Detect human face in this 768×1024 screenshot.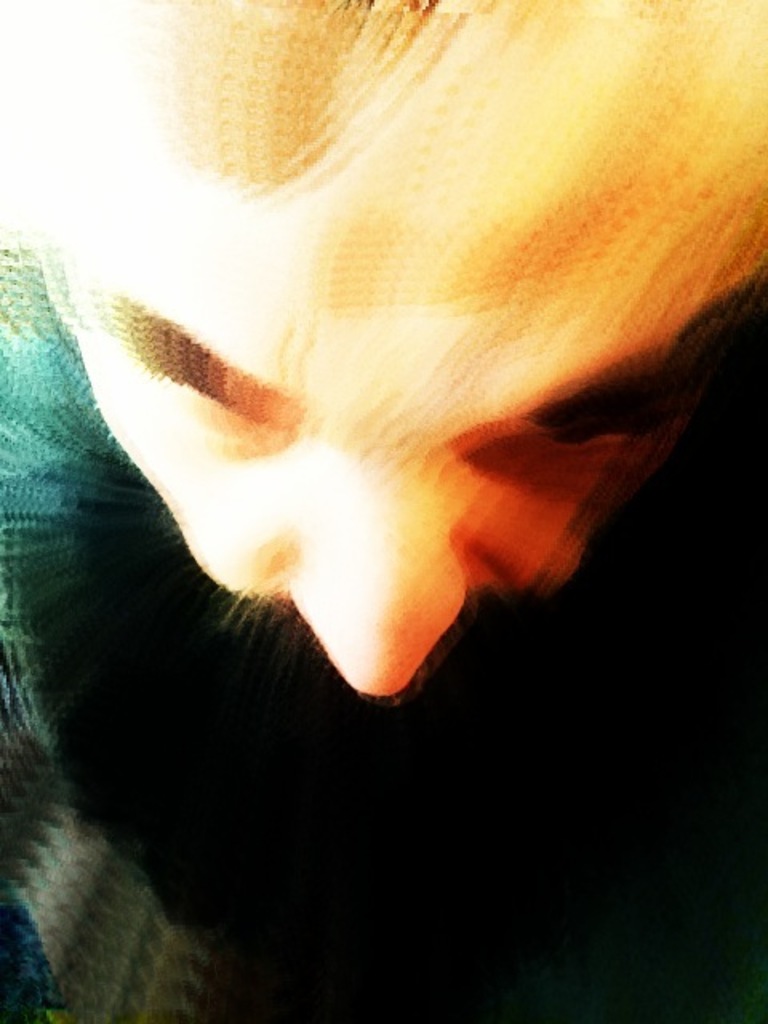
Detection: pyautogui.locateOnScreen(6, 2, 766, 720).
